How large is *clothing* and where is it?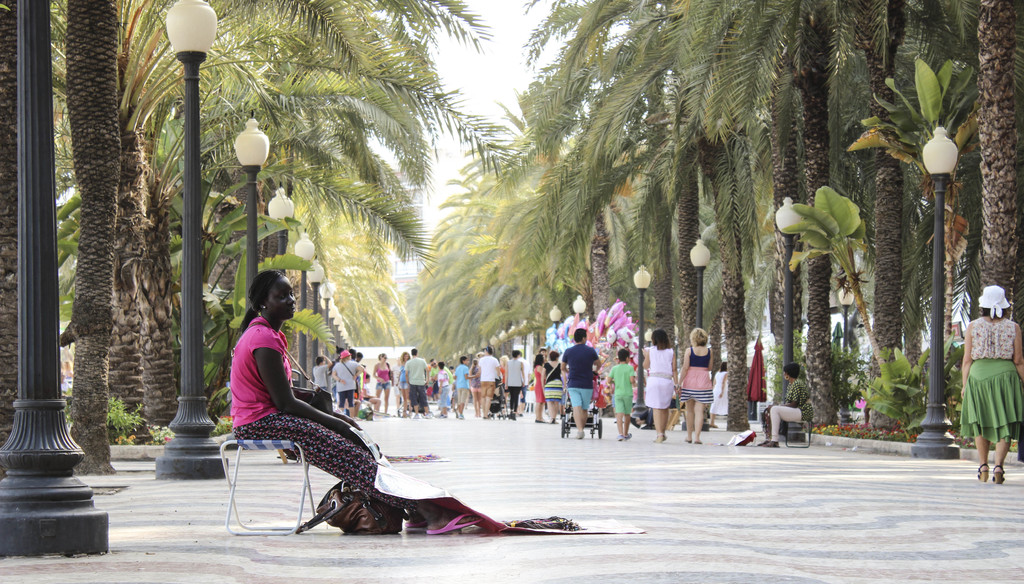
Bounding box: (left=763, top=378, right=816, bottom=436).
